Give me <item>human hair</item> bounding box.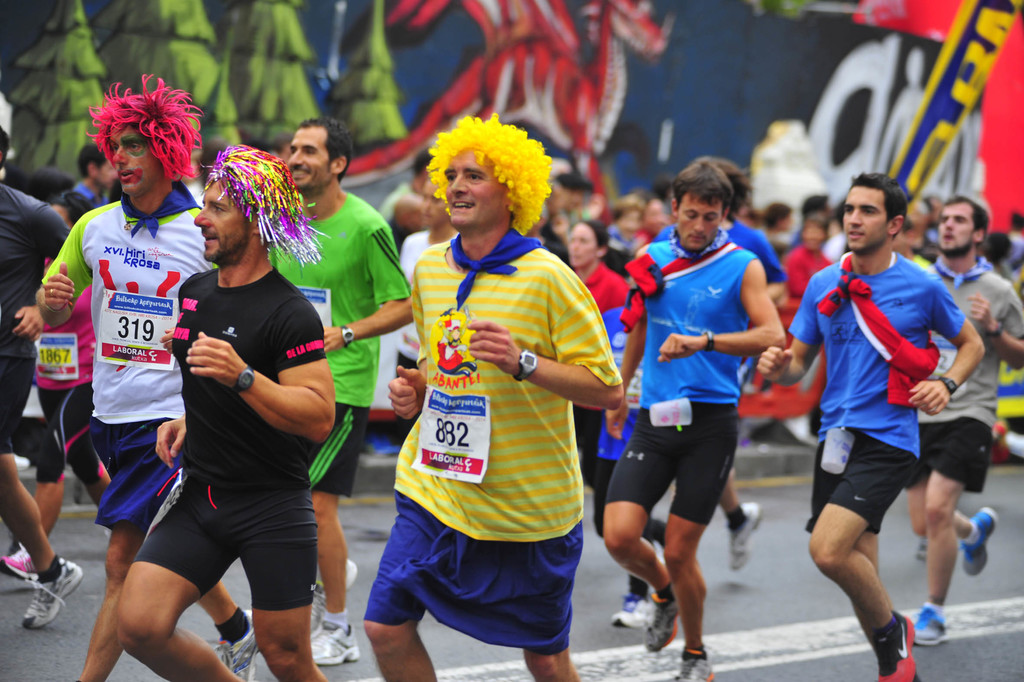
[left=24, top=167, right=99, bottom=219].
